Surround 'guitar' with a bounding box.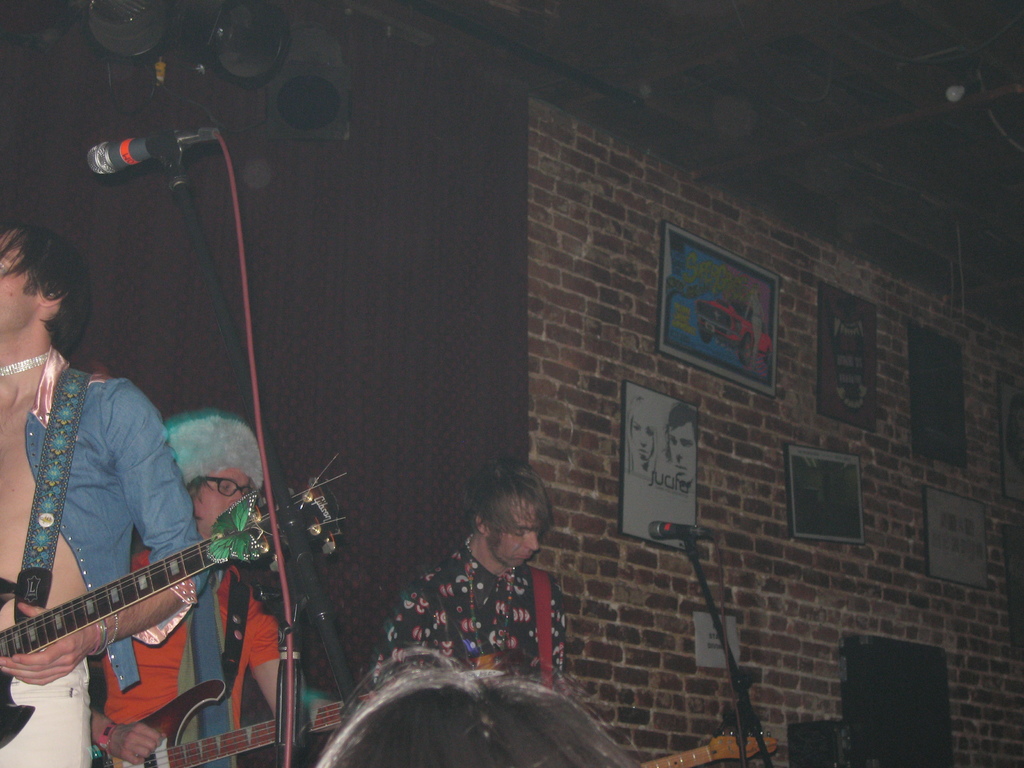
x1=623, y1=721, x2=783, y2=767.
